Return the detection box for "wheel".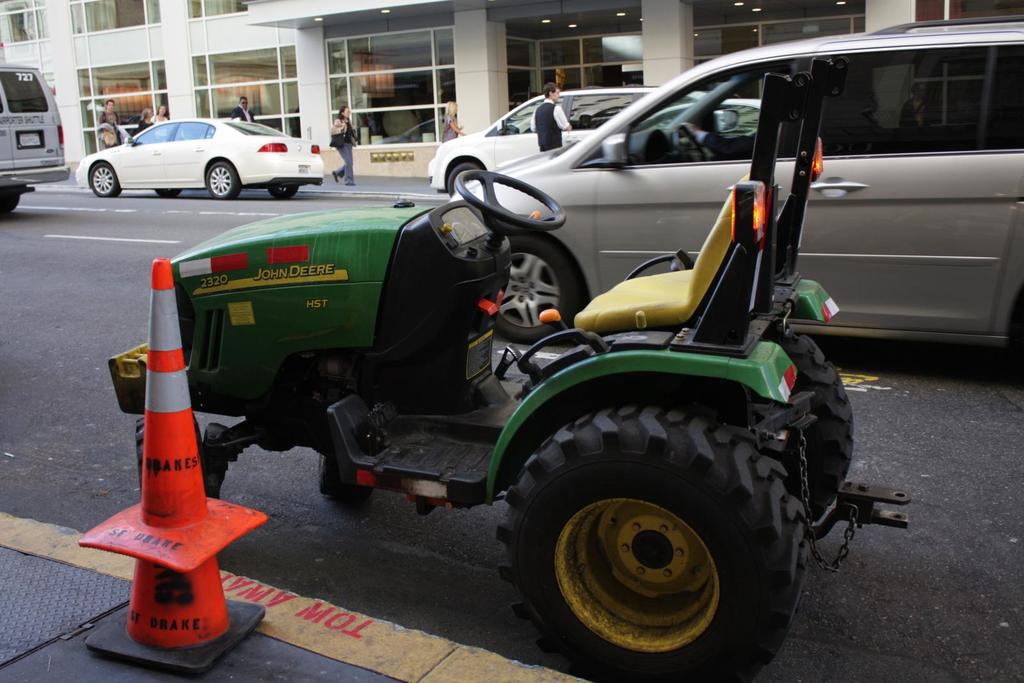
0/193/18/216.
